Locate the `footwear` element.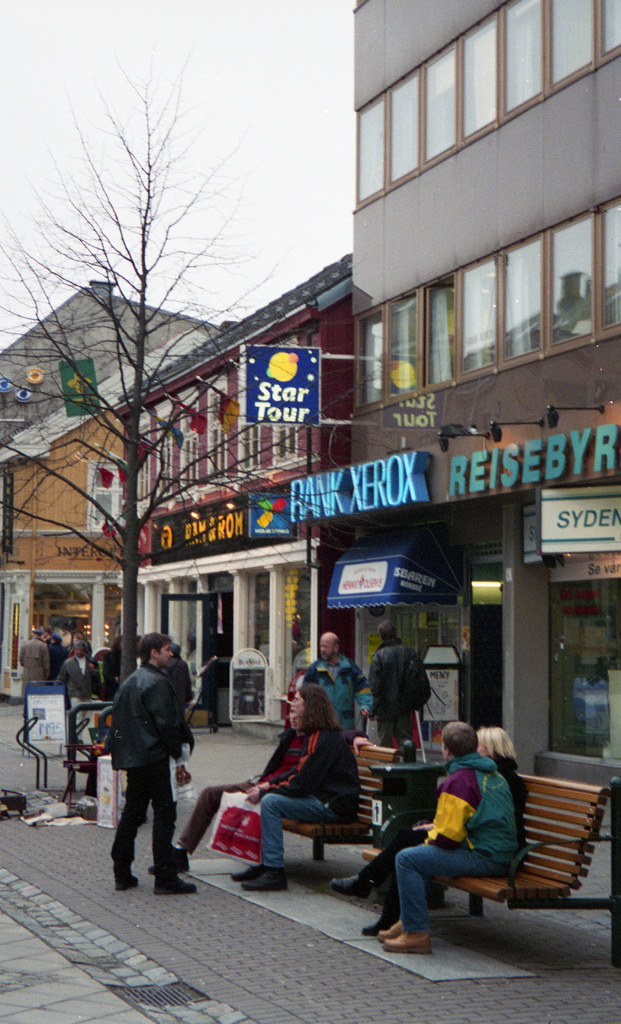
Element bbox: [387, 934, 428, 953].
